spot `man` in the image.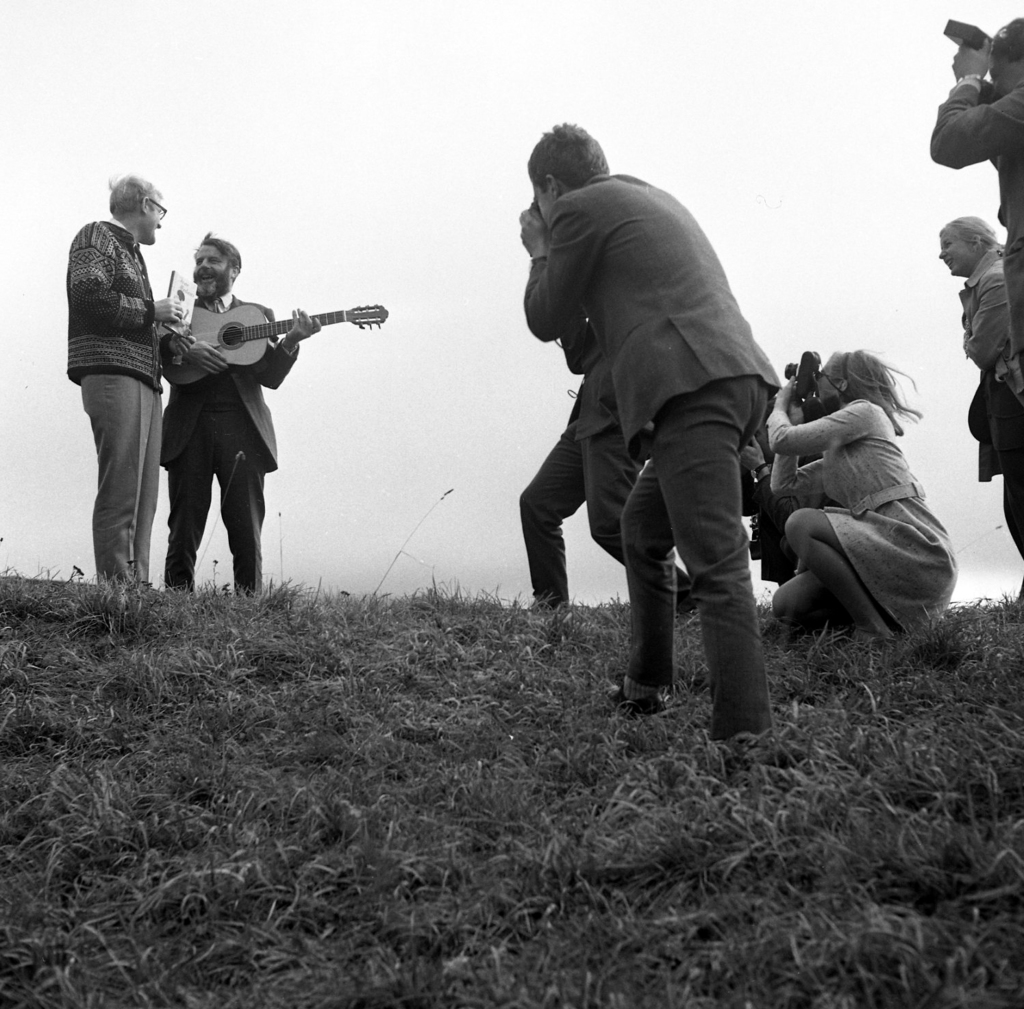
`man` found at (x1=161, y1=232, x2=323, y2=599).
